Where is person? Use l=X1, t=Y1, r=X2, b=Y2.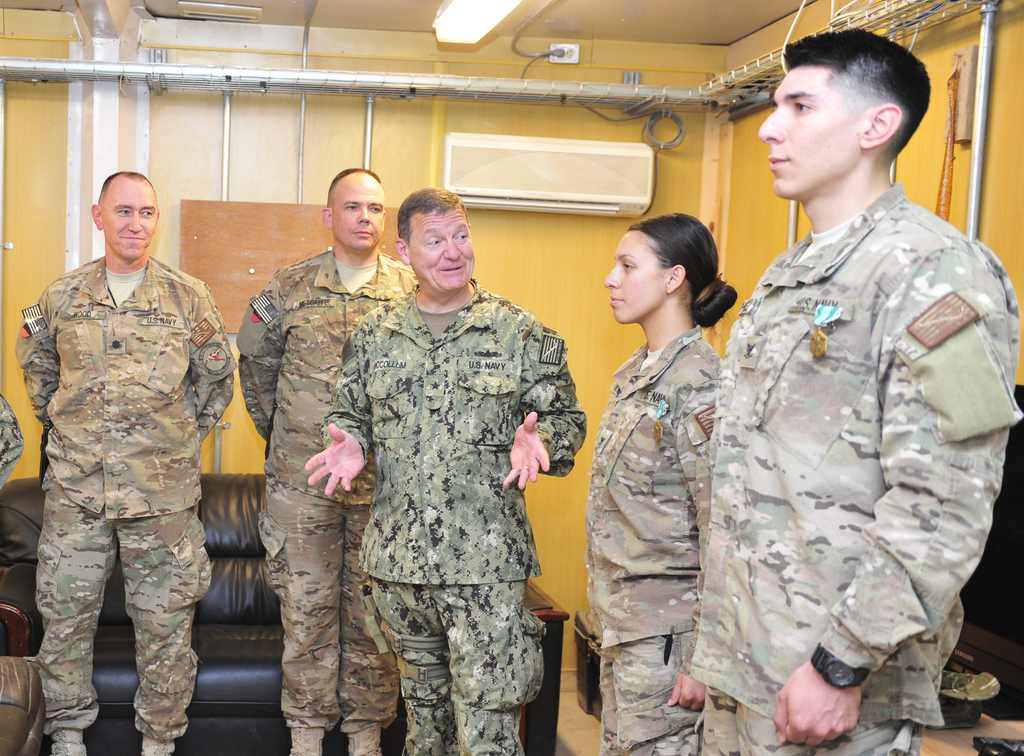
l=589, t=210, r=733, b=755.
